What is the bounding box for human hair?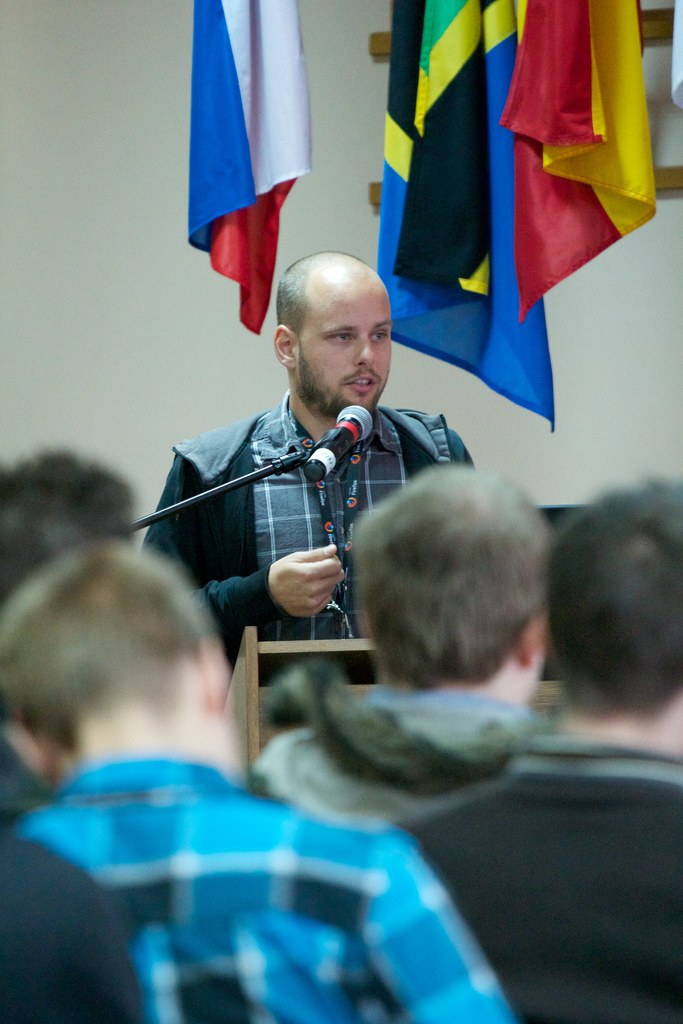
region(541, 466, 682, 717).
